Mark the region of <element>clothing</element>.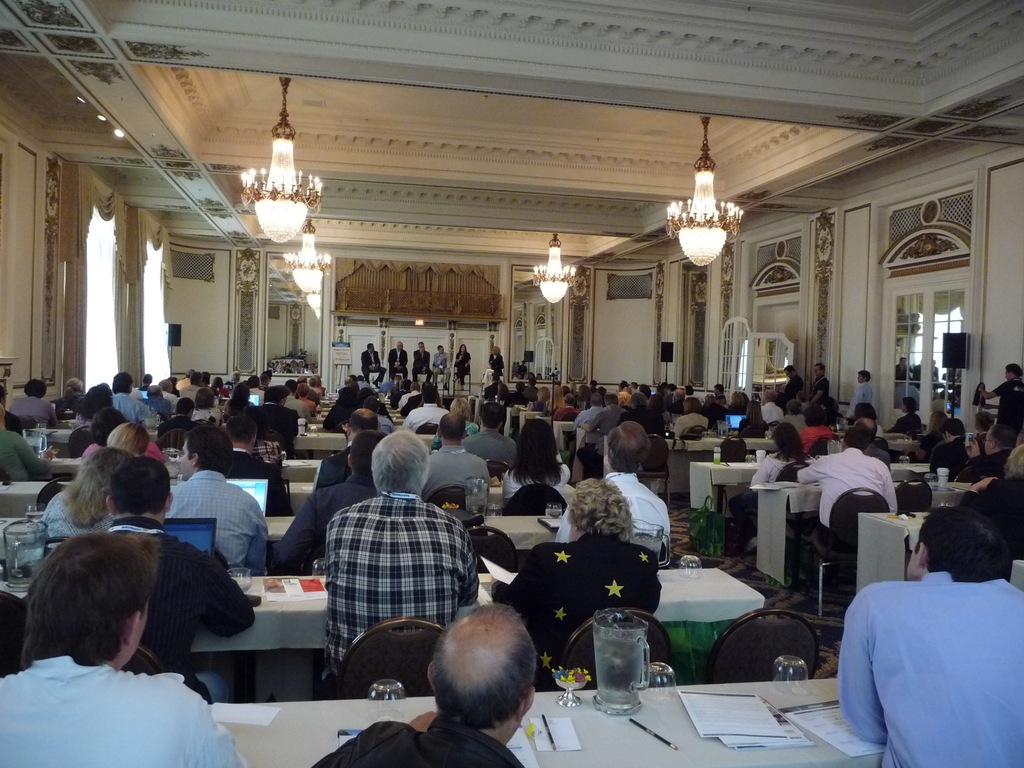
Region: bbox(836, 550, 1007, 765).
